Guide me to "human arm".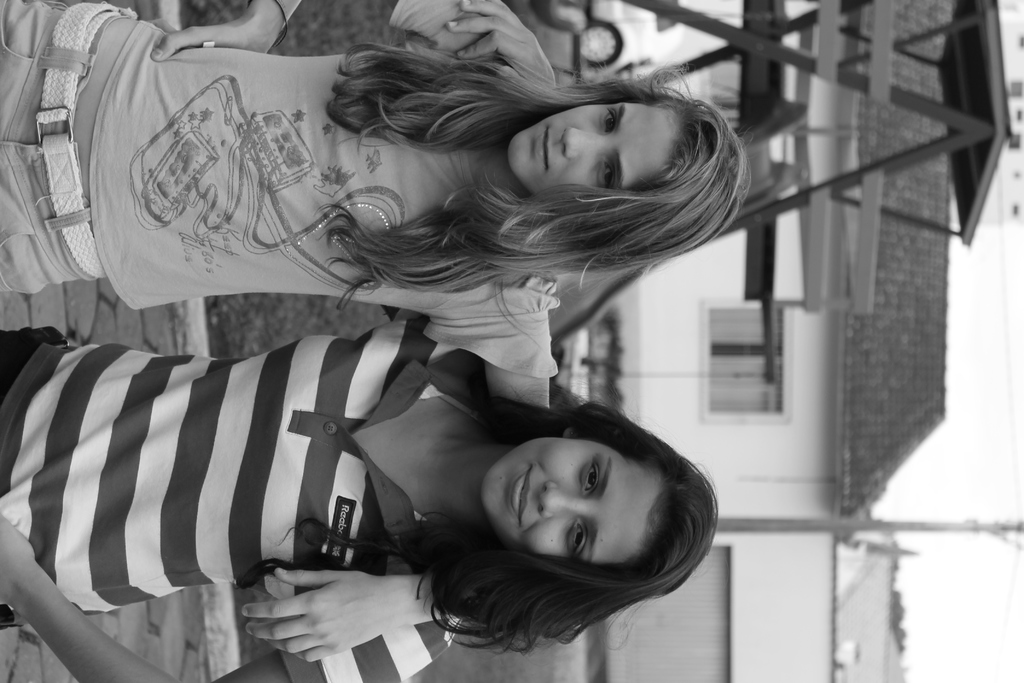
Guidance: locate(147, 0, 559, 99).
